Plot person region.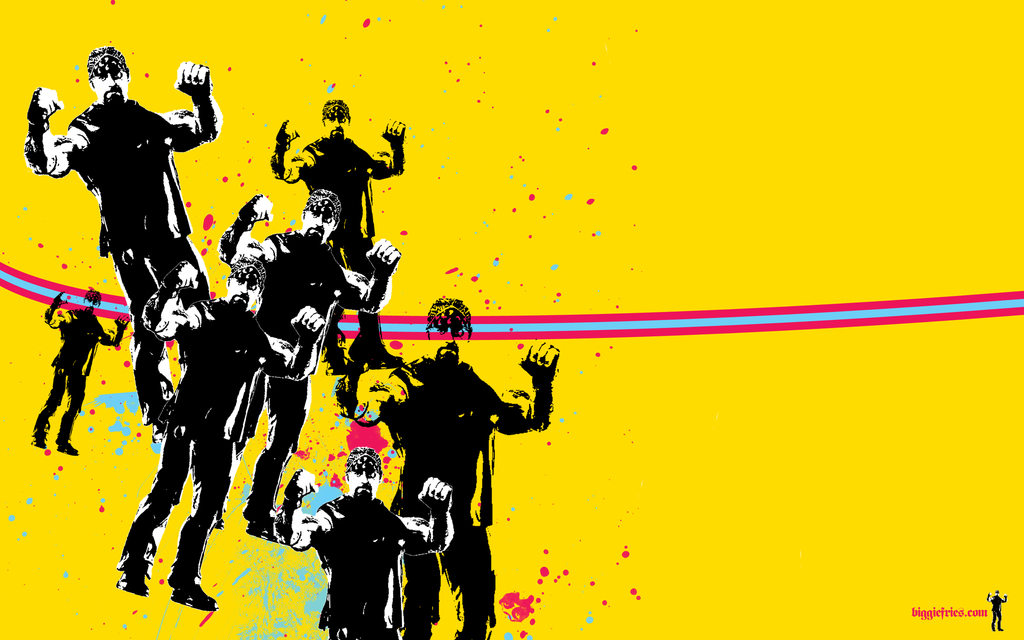
Plotted at 40/280/128/466.
